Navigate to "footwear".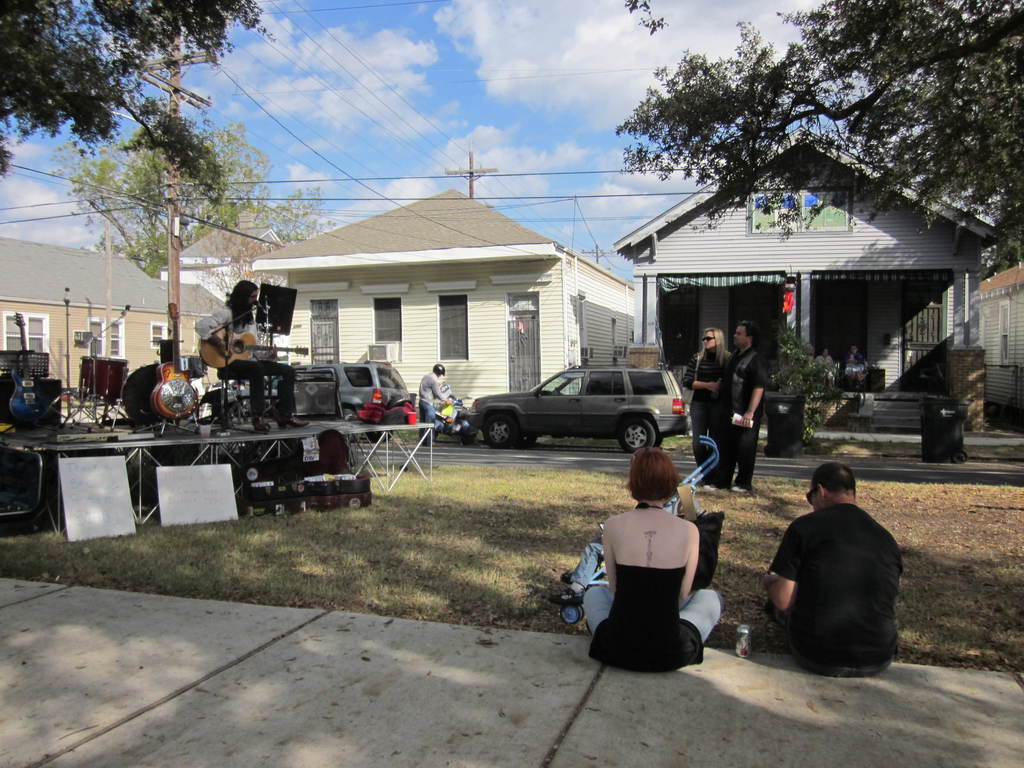
Navigation target: (left=549, top=585, right=585, bottom=606).
